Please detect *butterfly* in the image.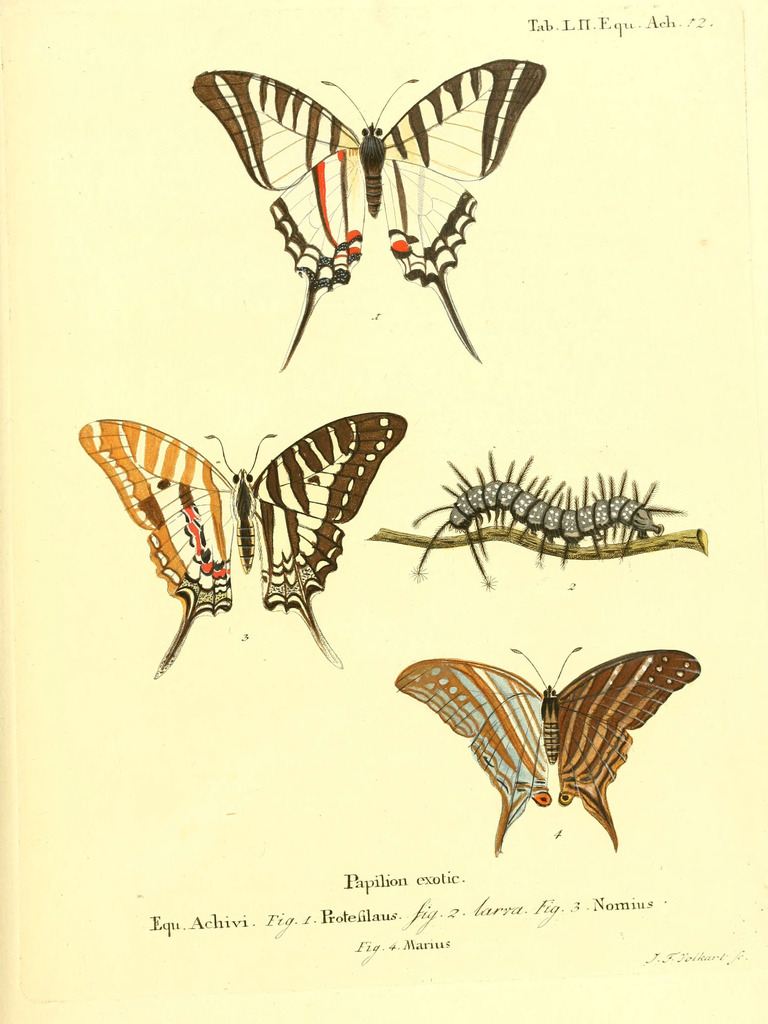
crop(84, 408, 418, 683).
